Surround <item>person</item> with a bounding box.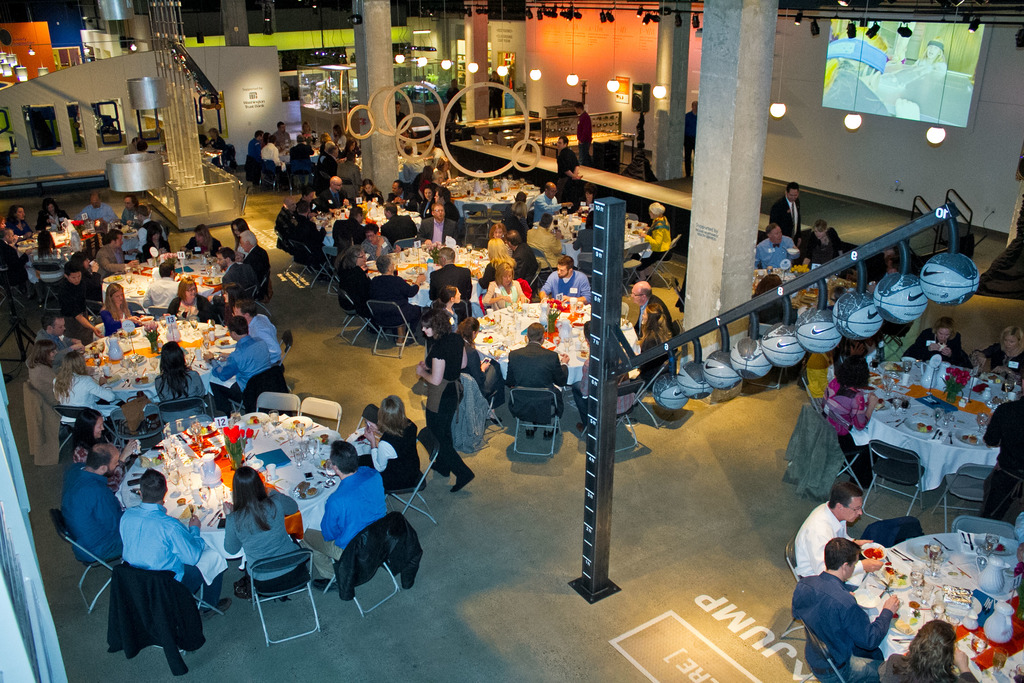
<region>99, 283, 141, 336</region>.
